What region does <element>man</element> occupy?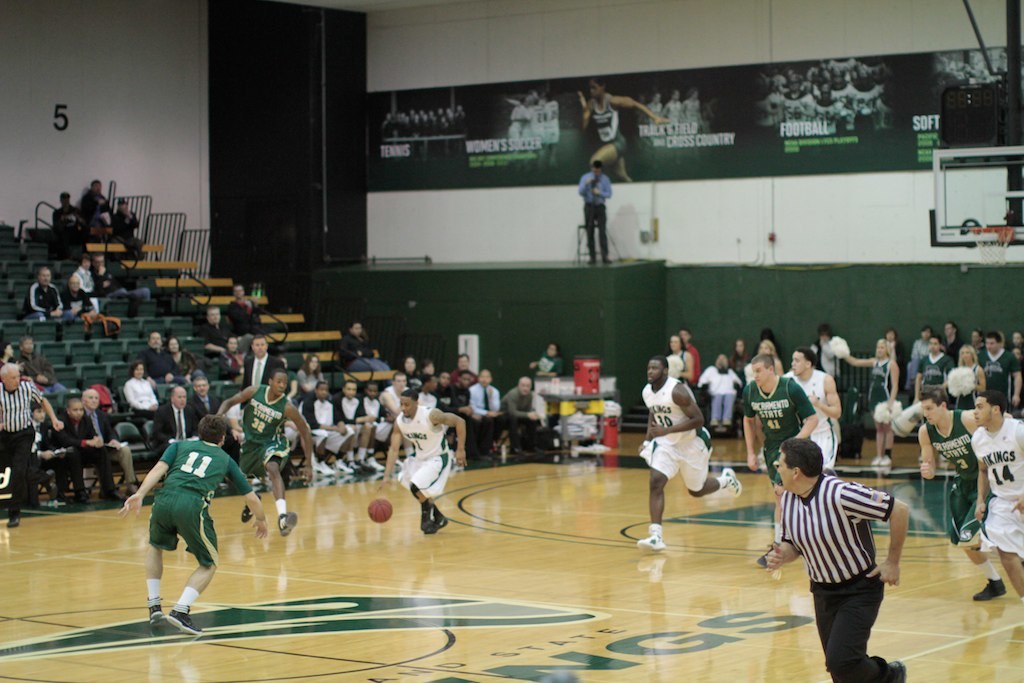
[x1=917, y1=336, x2=948, y2=379].
